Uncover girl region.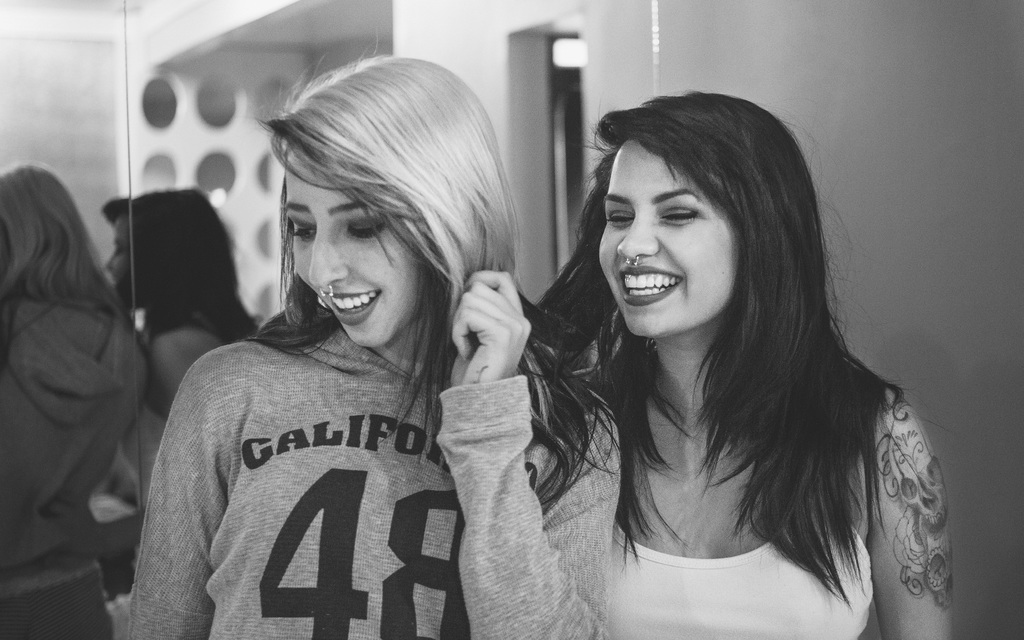
Uncovered: bbox=(518, 90, 959, 639).
